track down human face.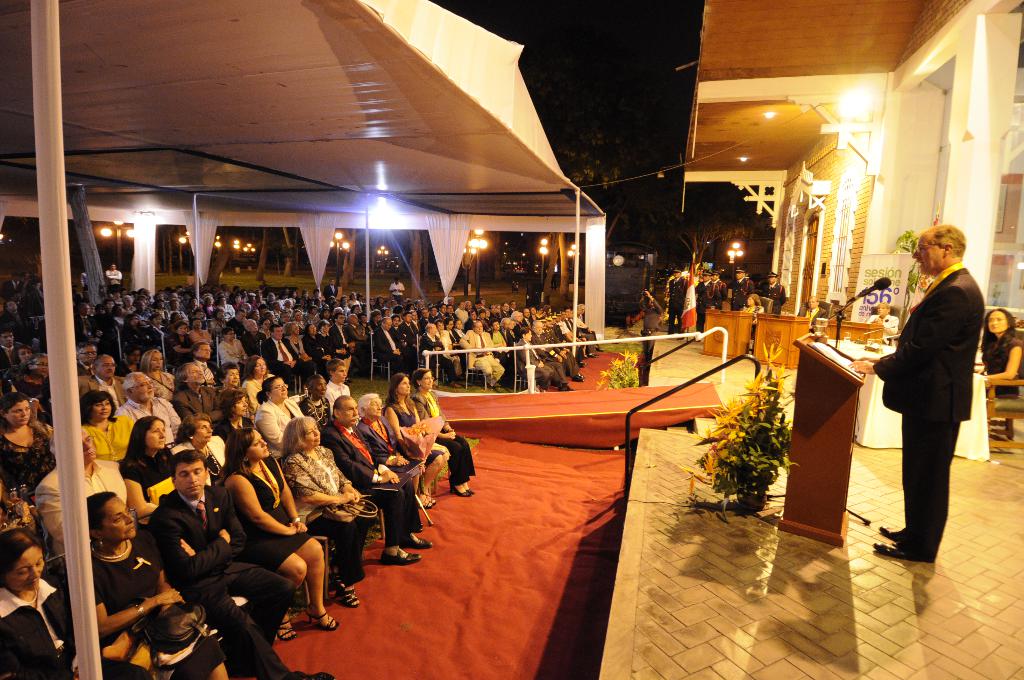
Tracked to select_region(127, 350, 140, 367).
